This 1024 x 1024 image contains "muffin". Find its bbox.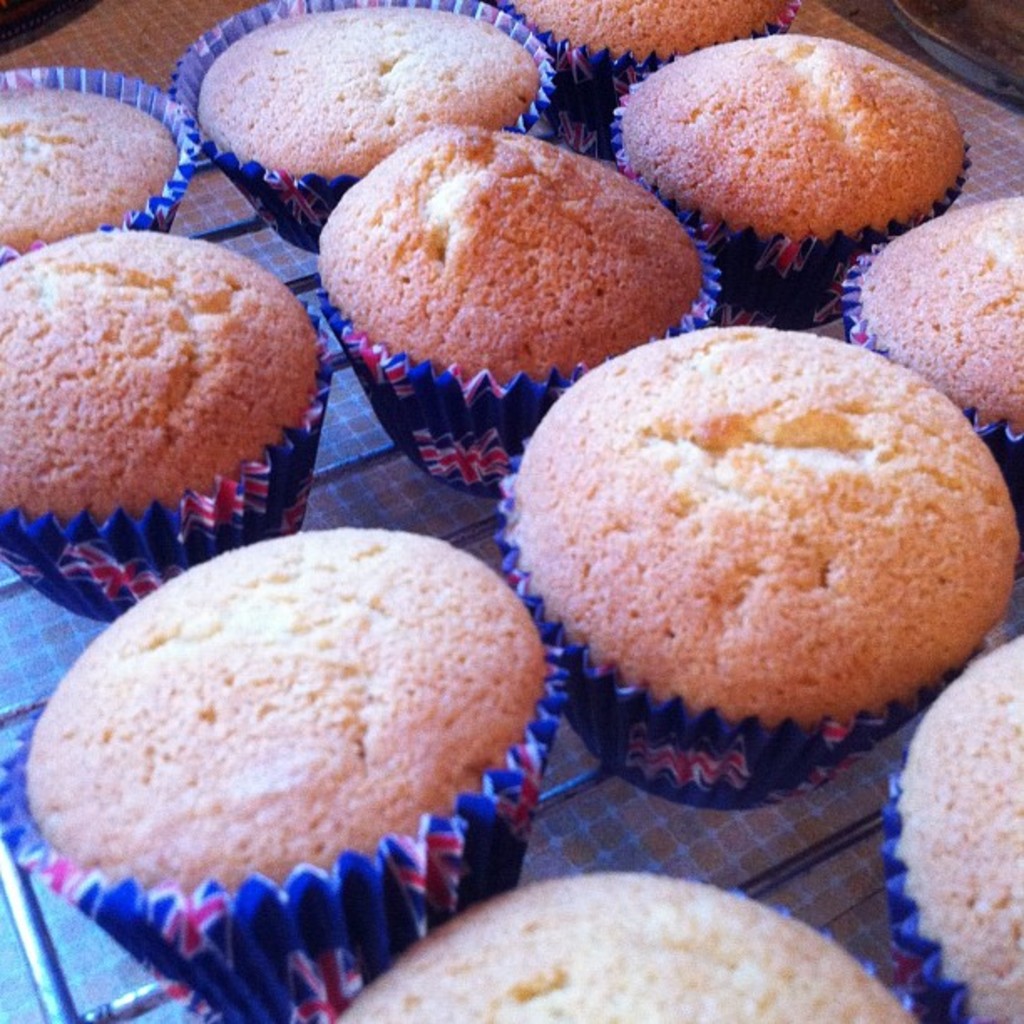
{"left": 164, "top": 0, "right": 556, "bottom": 263}.
